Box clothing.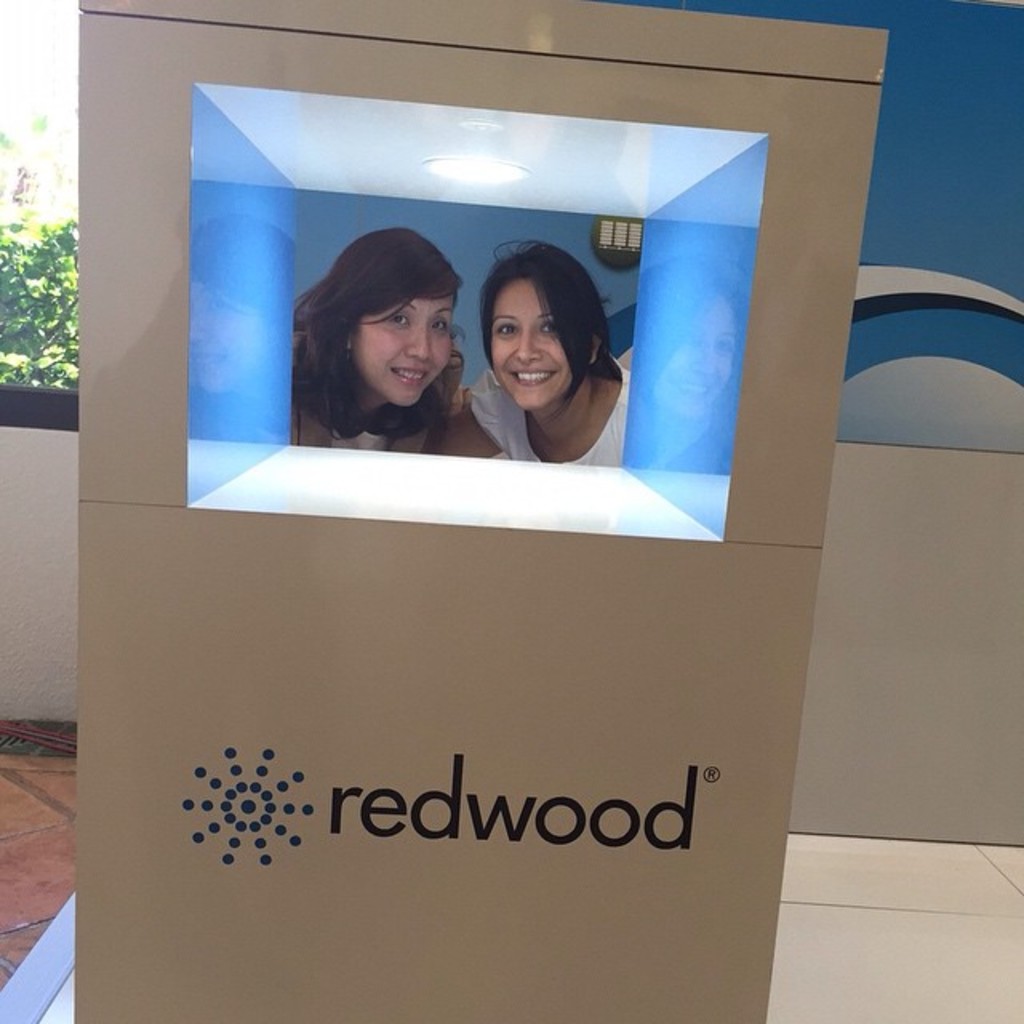
x1=299 y1=373 x2=451 y2=461.
